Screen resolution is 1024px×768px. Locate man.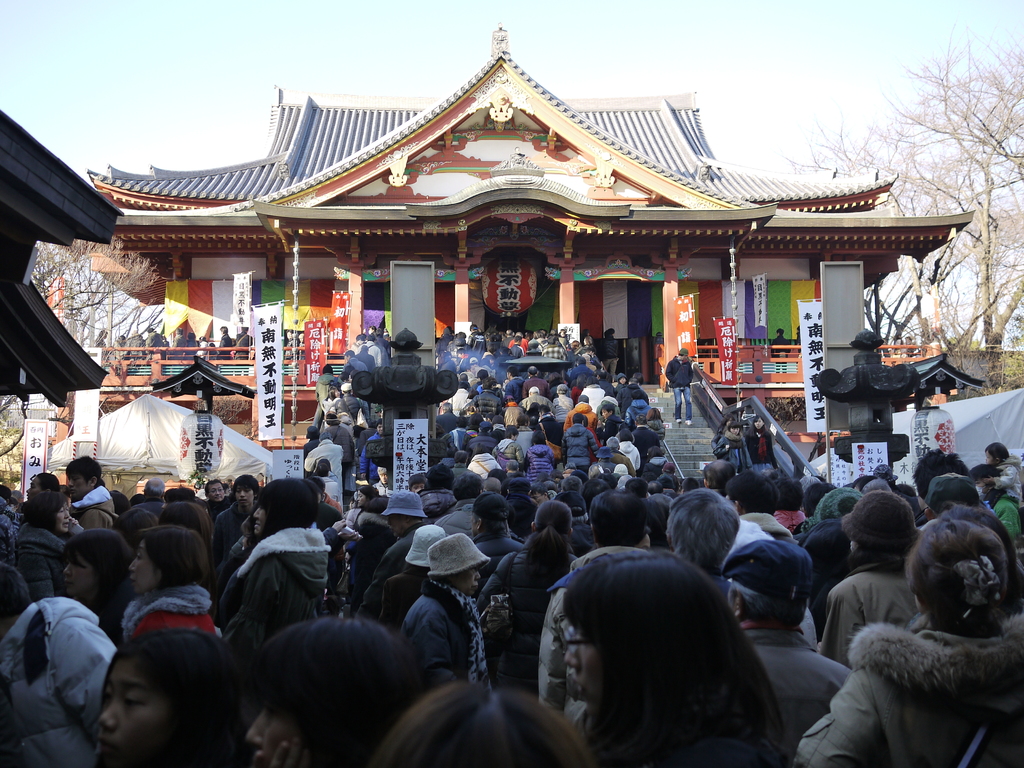
554, 491, 596, 556.
